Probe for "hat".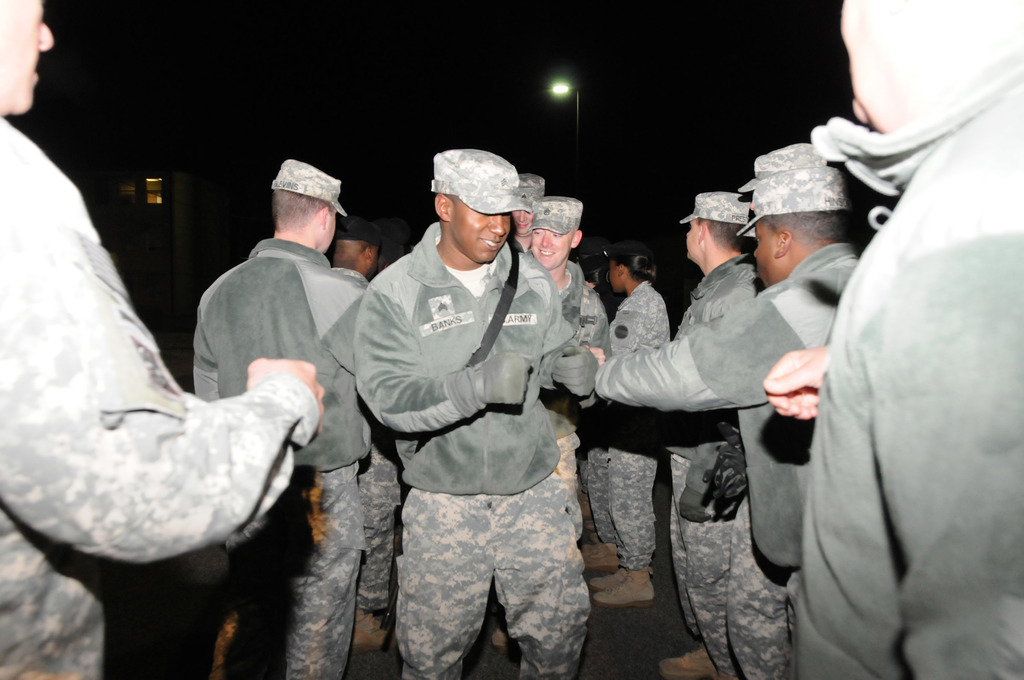
Probe result: {"x1": 514, "y1": 175, "x2": 545, "y2": 195}.
